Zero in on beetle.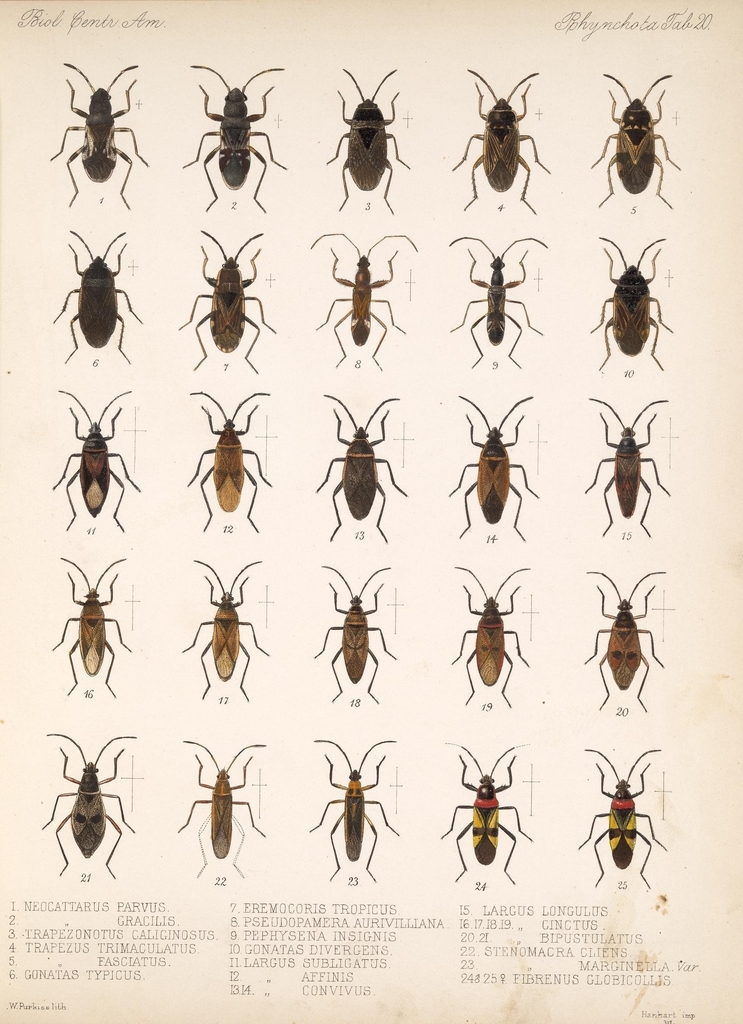
Zeroed in: 586 575 672 715.
